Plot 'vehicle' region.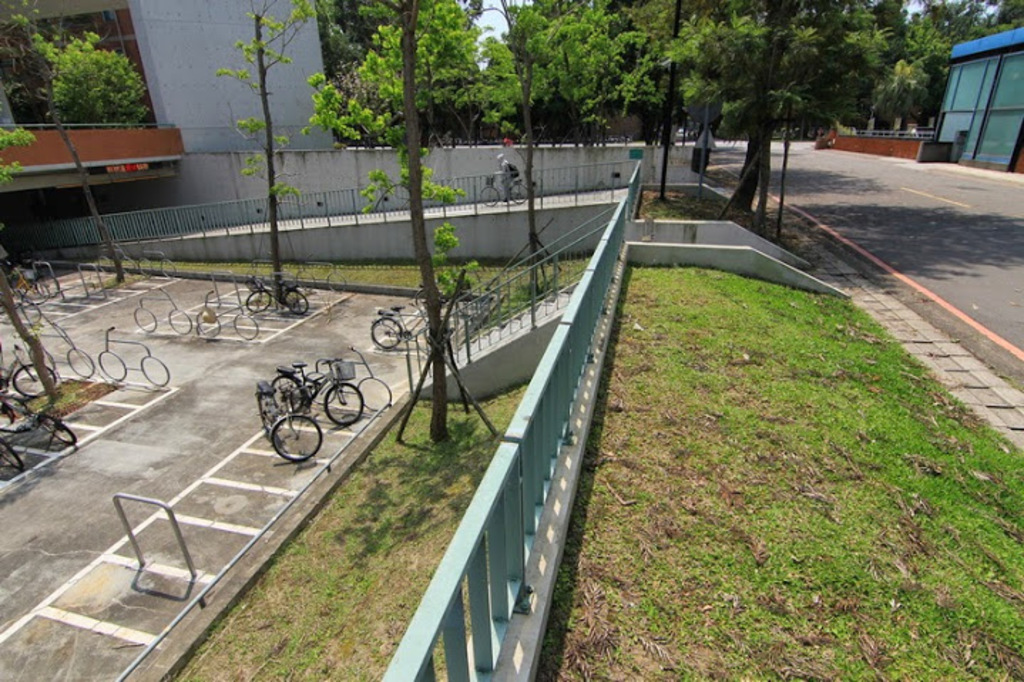
Plotted at pyautogui.locateOnScreen(252, 374, 325, 466).
